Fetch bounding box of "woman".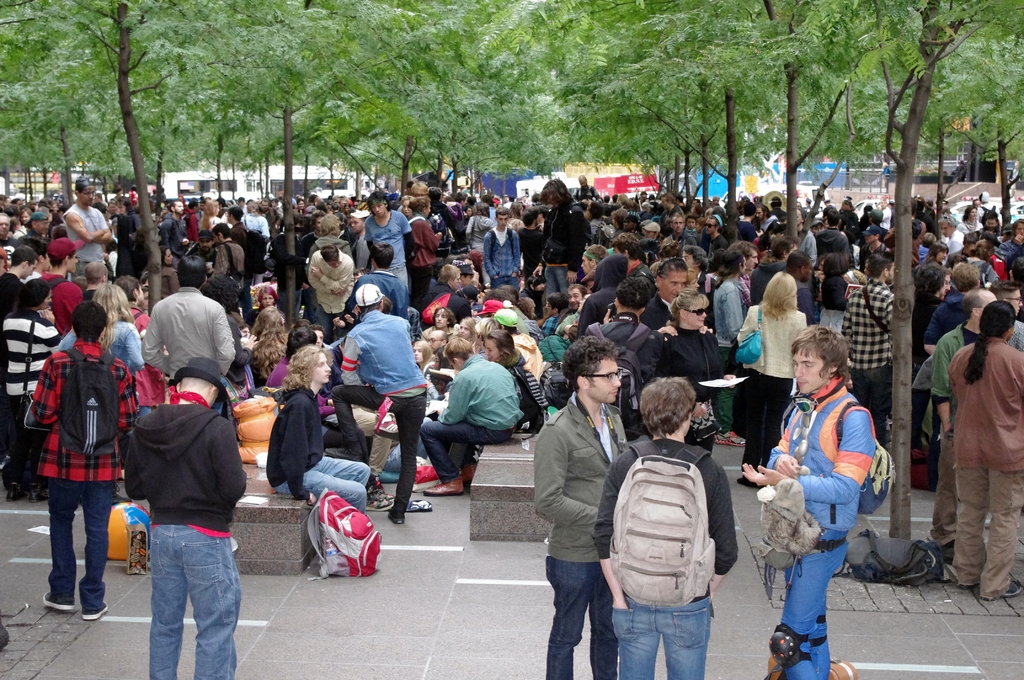
Bbox: 57, 282, 147, 502.
